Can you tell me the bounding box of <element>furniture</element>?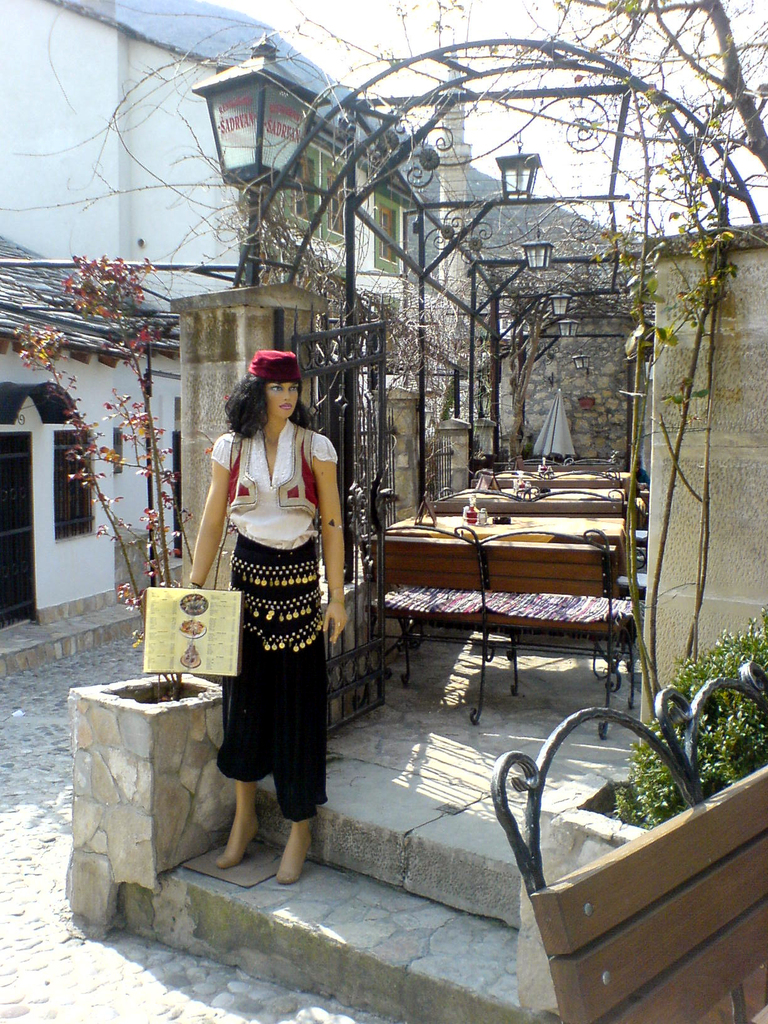
x1=368 y1=519 x2=650 y2=743.
